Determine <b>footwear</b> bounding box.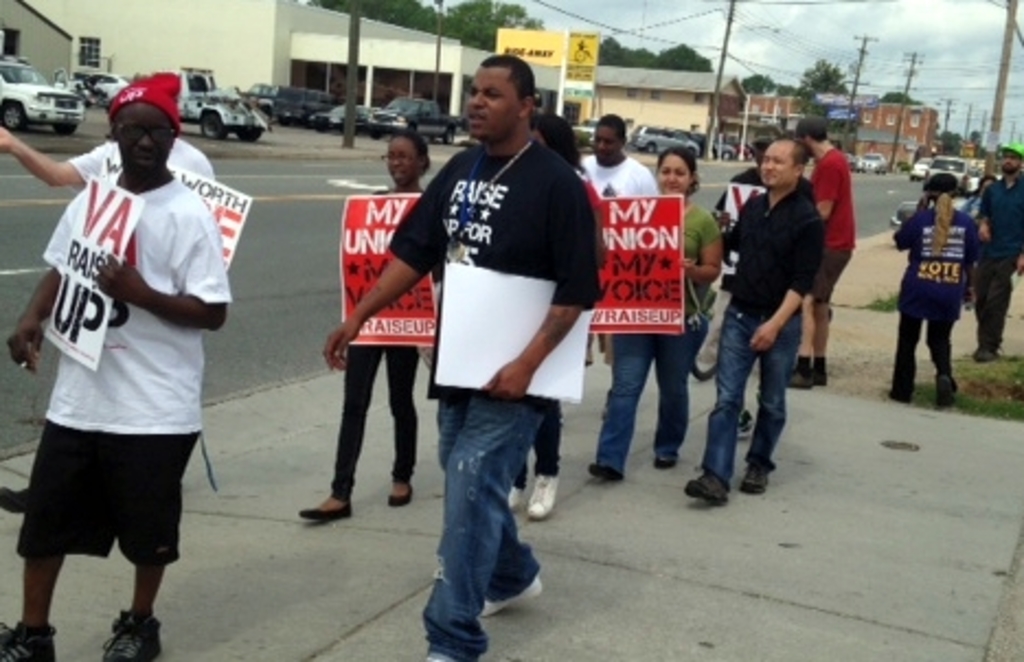
Determined: BBox(879, 381, 906, 403).
